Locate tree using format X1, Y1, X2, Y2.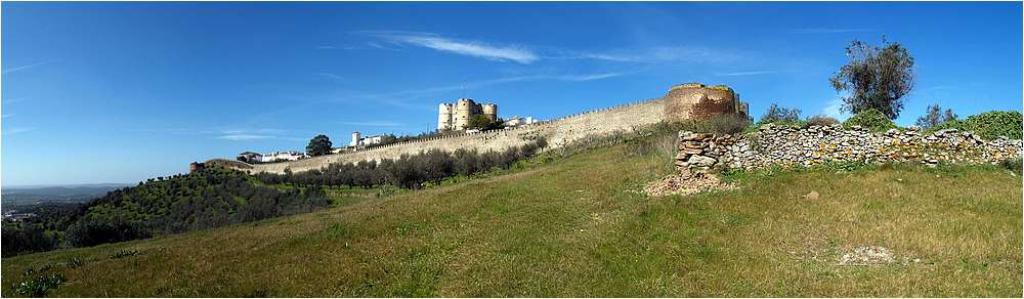
919, 100, 963, 128.
